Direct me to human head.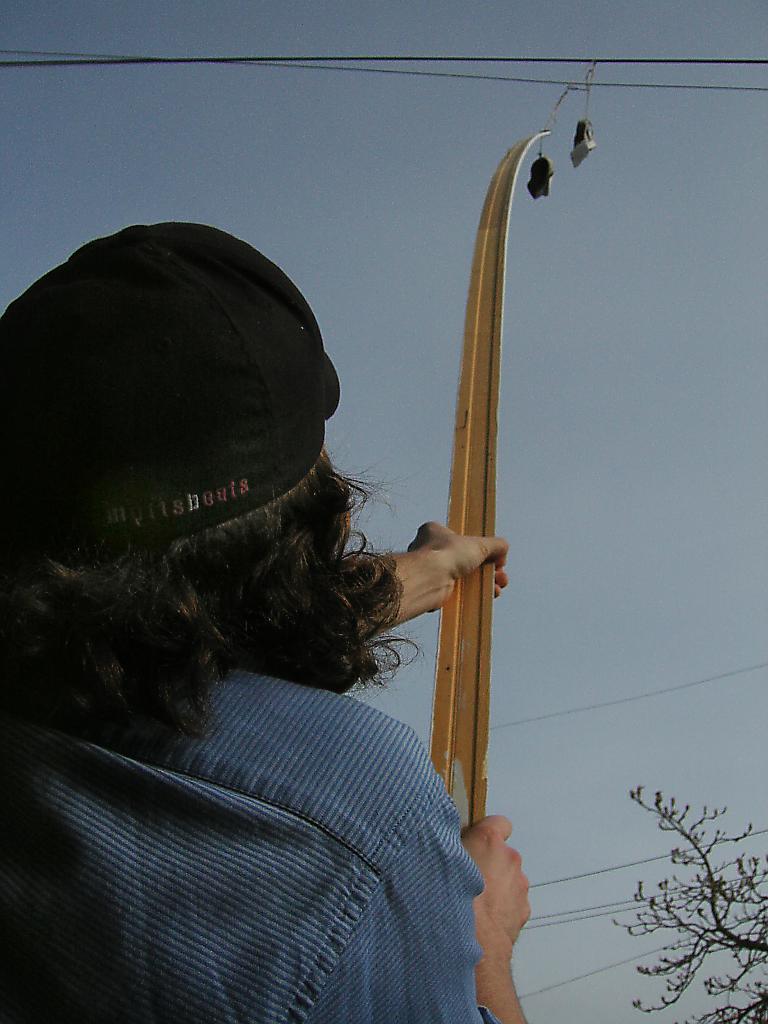
Direction: <bbox>28, 236, 372, 669</bbox>.
